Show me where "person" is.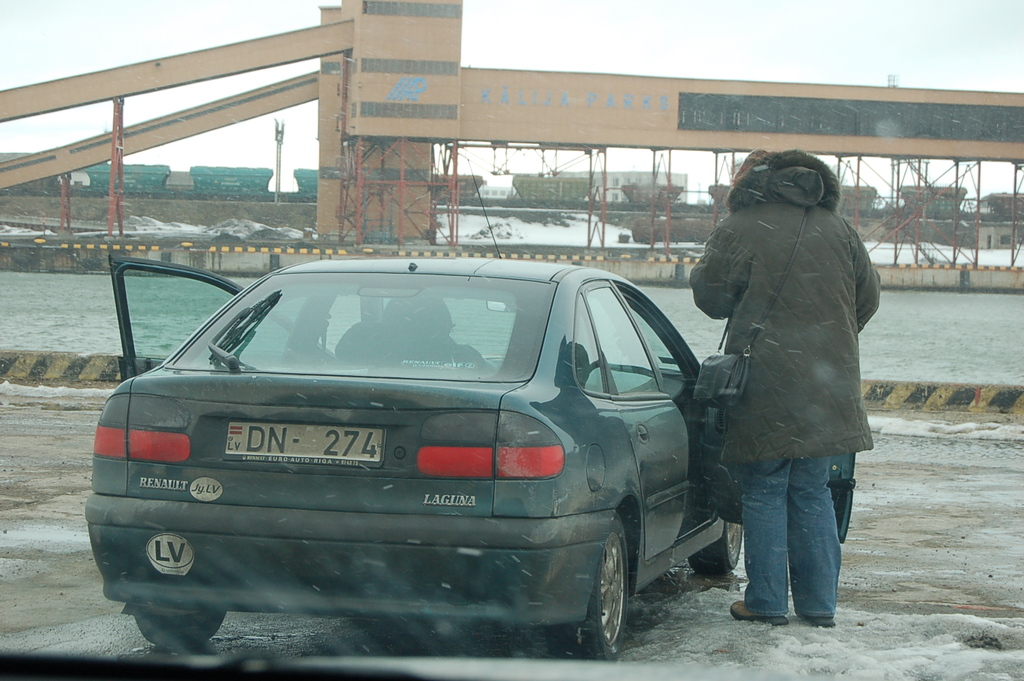
"person" is at {"left": 686, "top": 146, "right": 880, "bottom": 635}.
